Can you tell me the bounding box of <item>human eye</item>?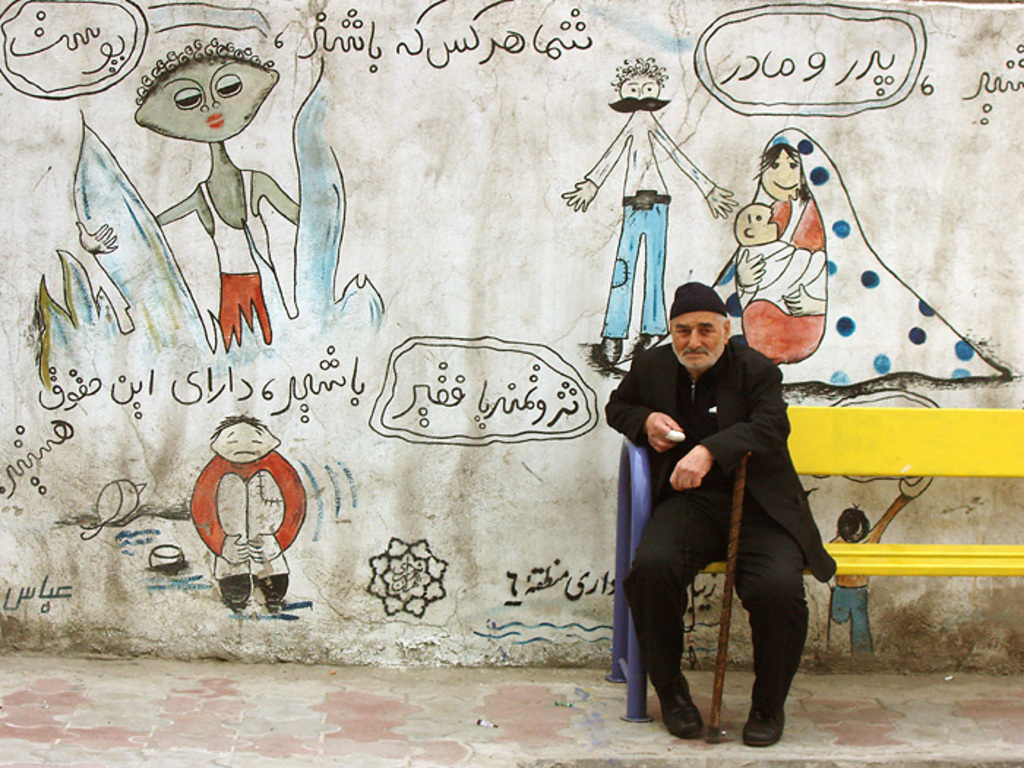
(x1=699, y1=323, x2=720, y2=339).
